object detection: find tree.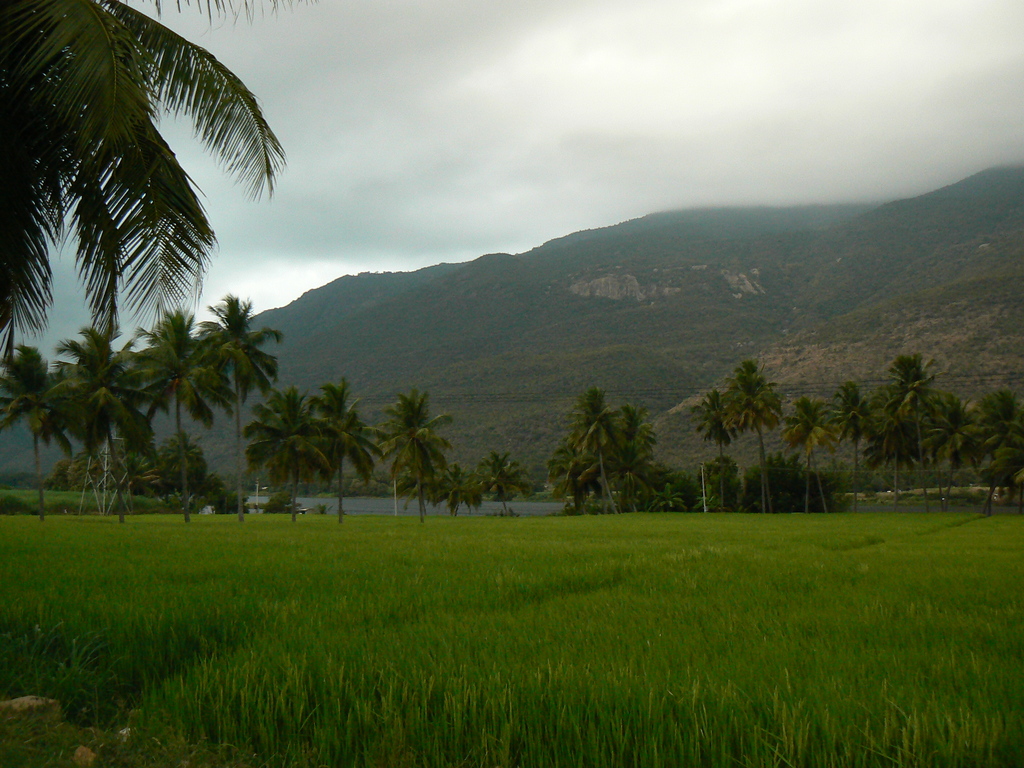
bbox=(632, 408, 664, 468).
